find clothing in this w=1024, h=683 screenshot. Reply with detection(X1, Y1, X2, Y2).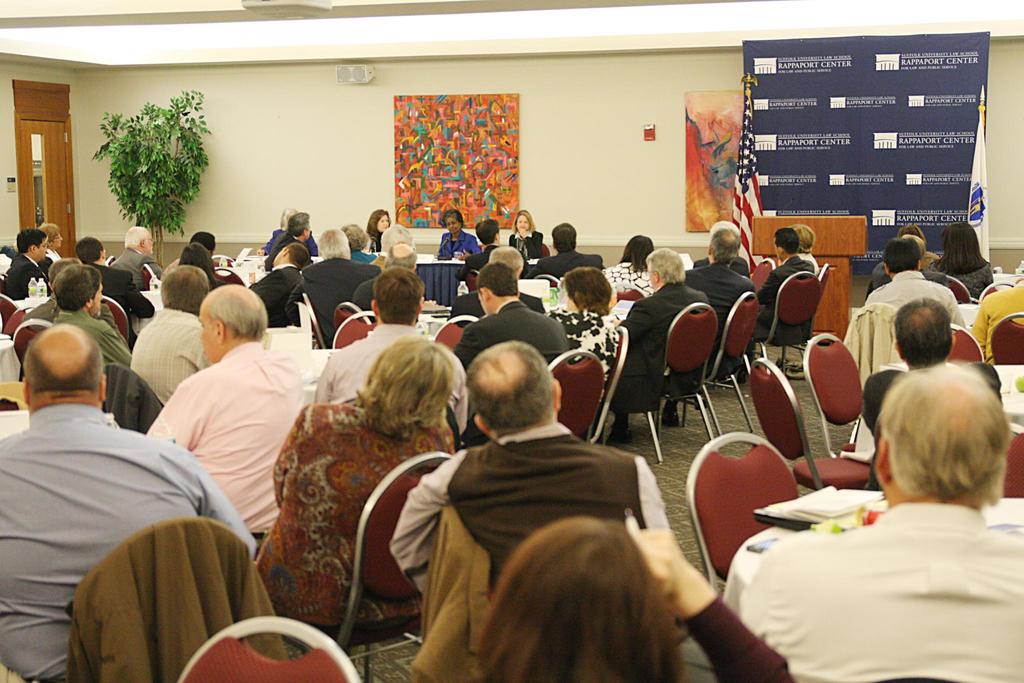
detection(858, 274, 968, 331).
